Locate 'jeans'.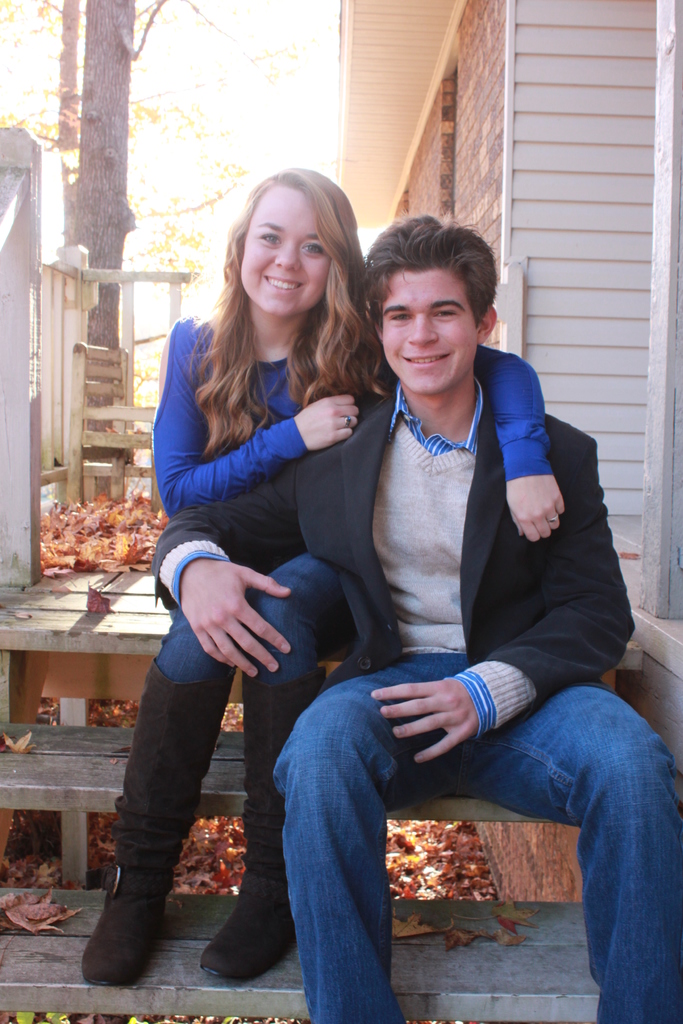
Bounding box: select_region(271, 666, 682, 1023).
